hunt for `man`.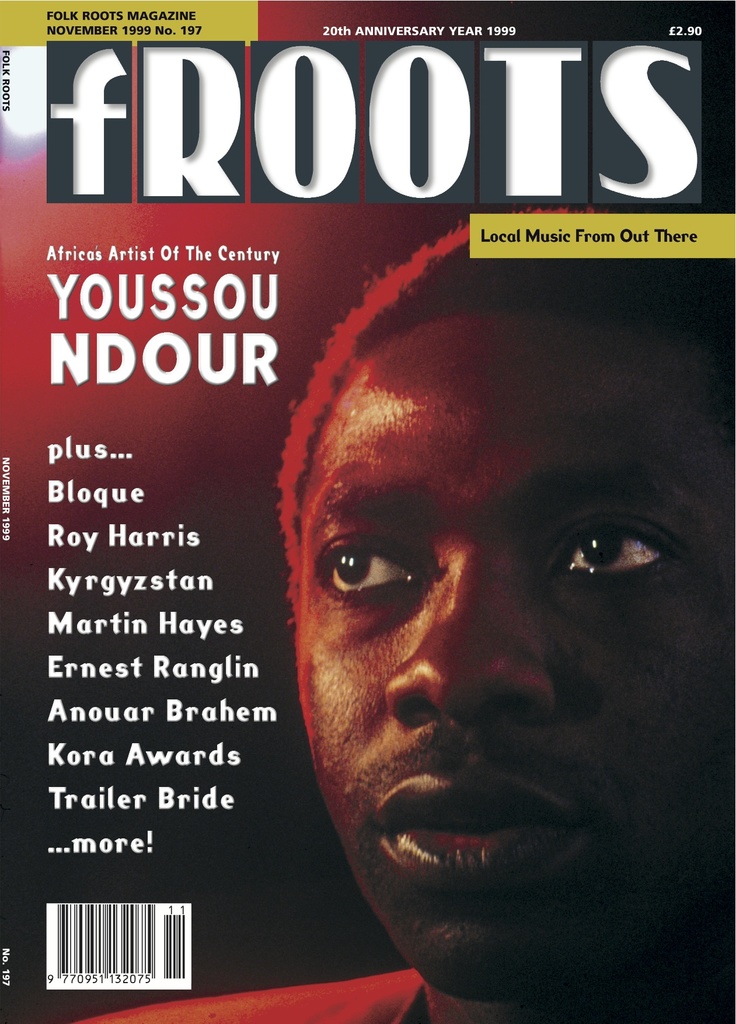
Hunted down at bbox=[76, 229, 735, 1023].
